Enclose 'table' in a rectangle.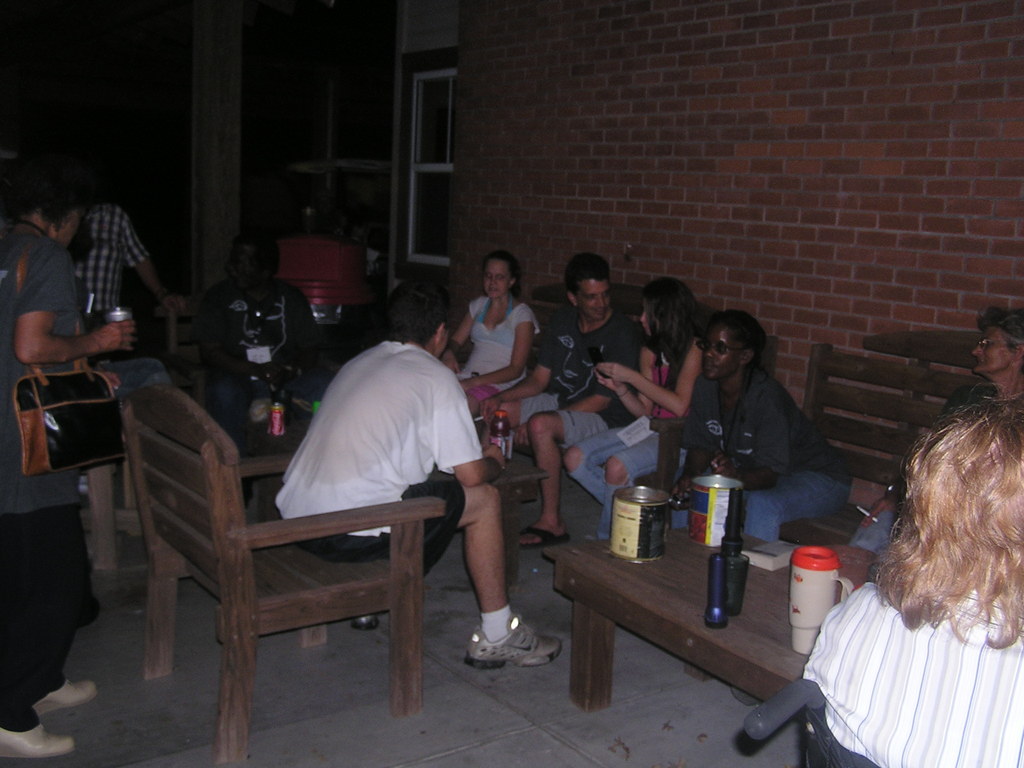
(left=539, top=484, right=850, bottom=739).
